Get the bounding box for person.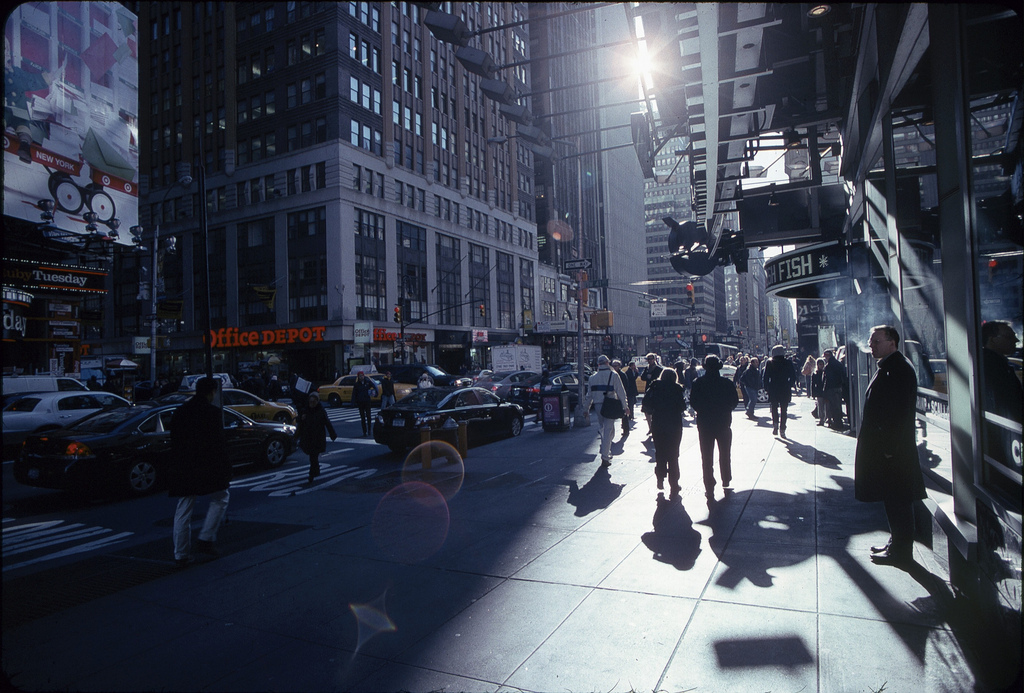
bbox(170, 373, 231, 565).
